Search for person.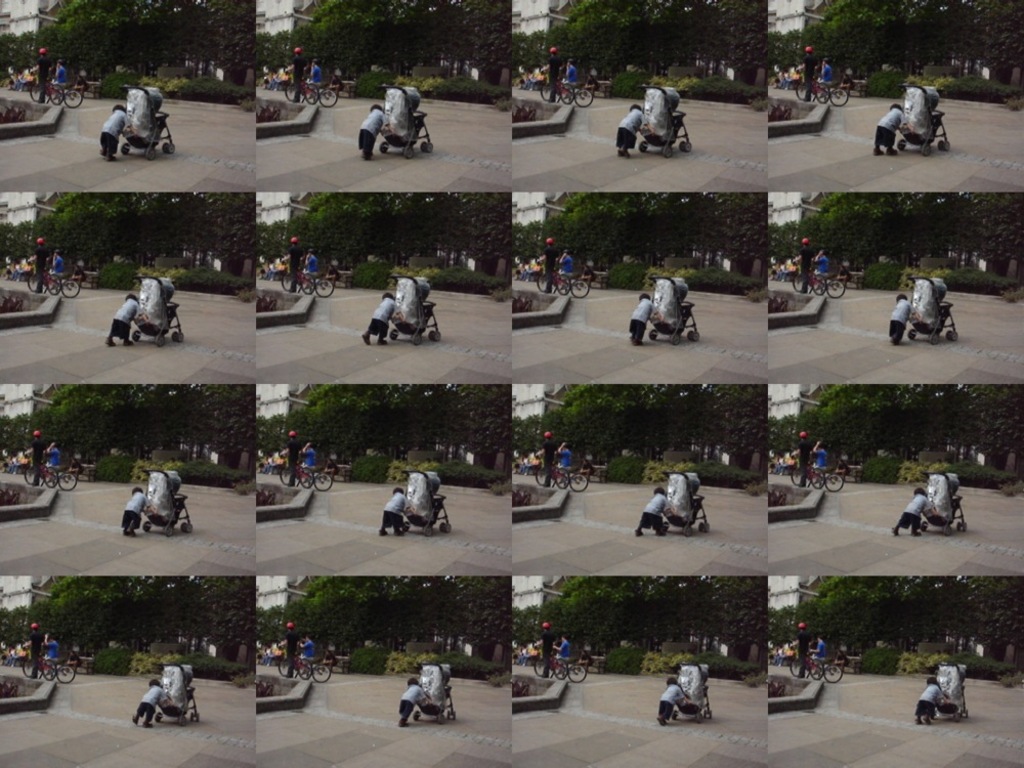
Found at Rect(539, 425, 555, 486).
